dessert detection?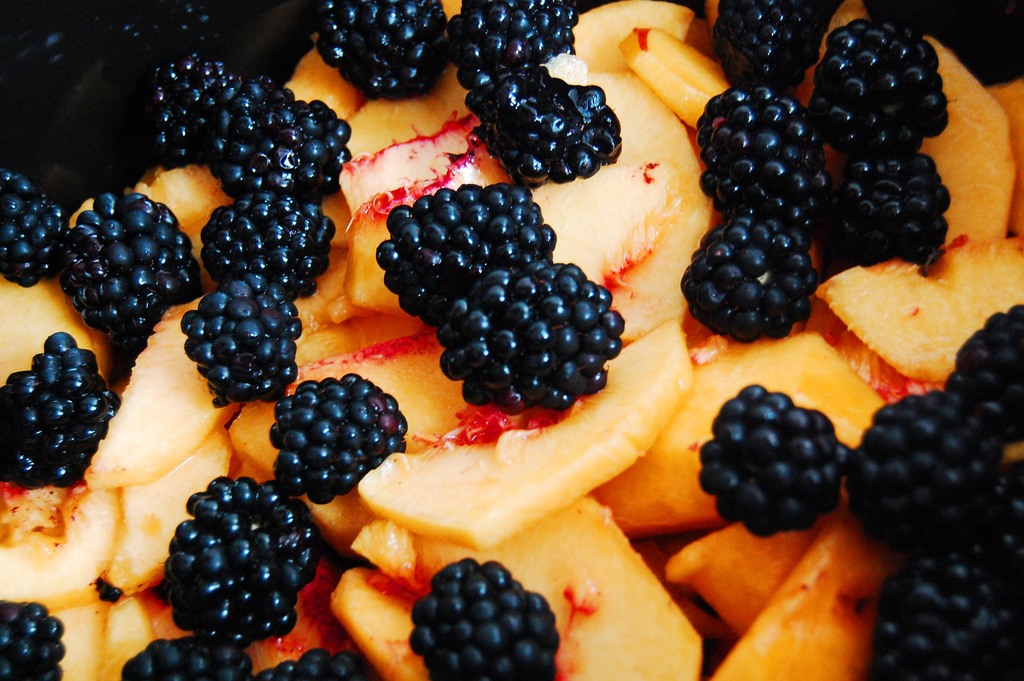
(980, 78, 1023, 251)
